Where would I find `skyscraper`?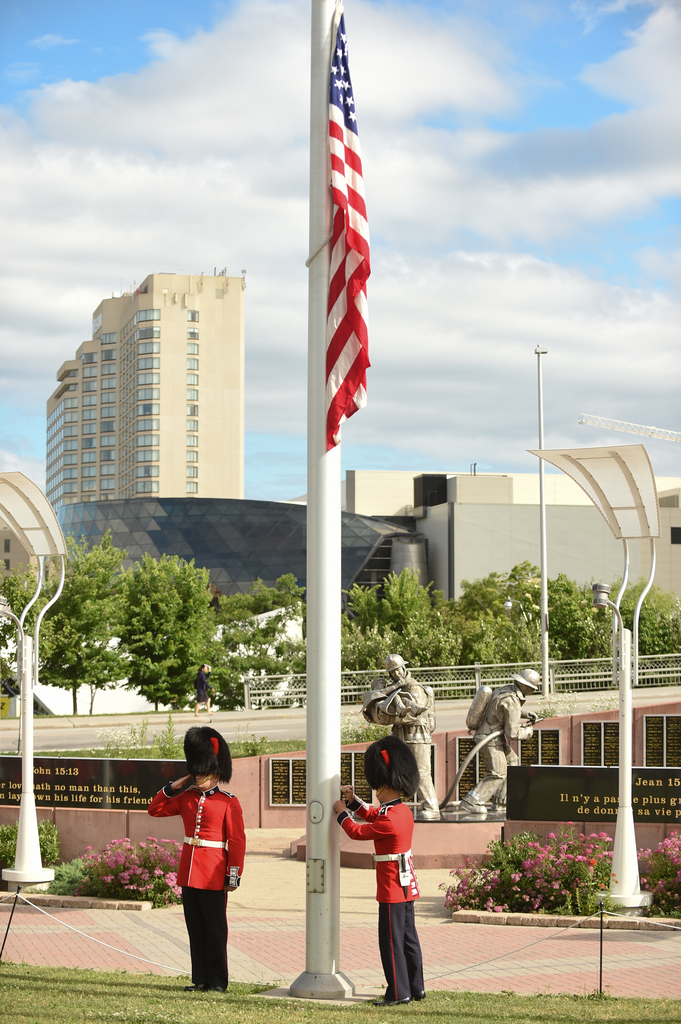
At locate(47, 271, 245, 501).
